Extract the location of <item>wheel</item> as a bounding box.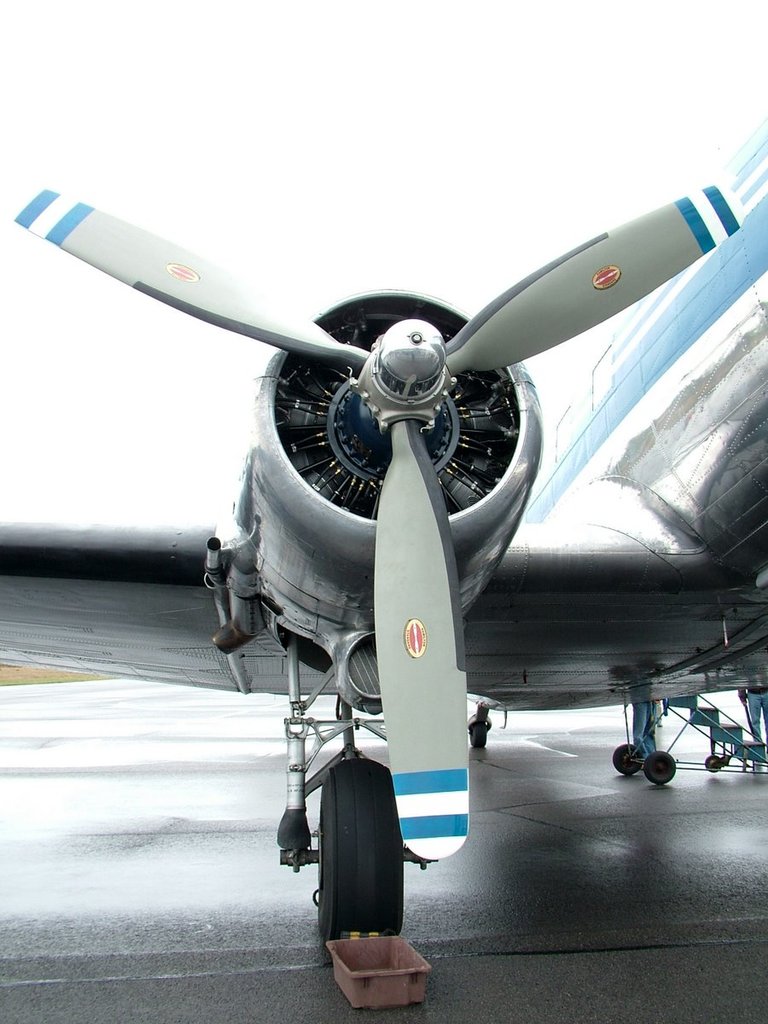
bbox(469, 720, 491, 748).
